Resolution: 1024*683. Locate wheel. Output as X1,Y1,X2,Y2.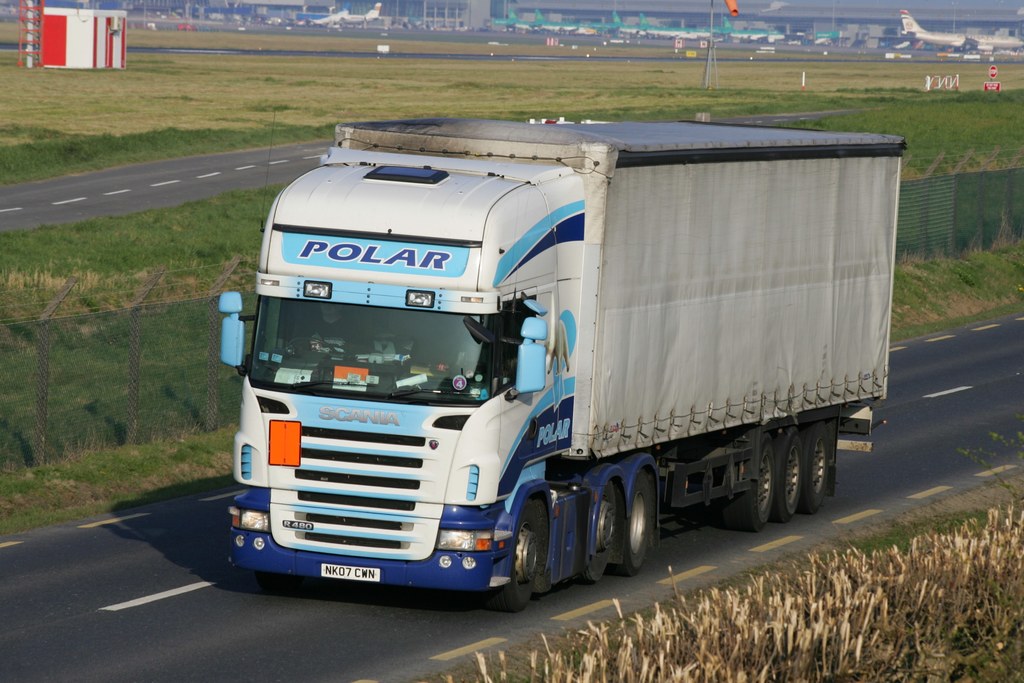
770,435,803,520.
